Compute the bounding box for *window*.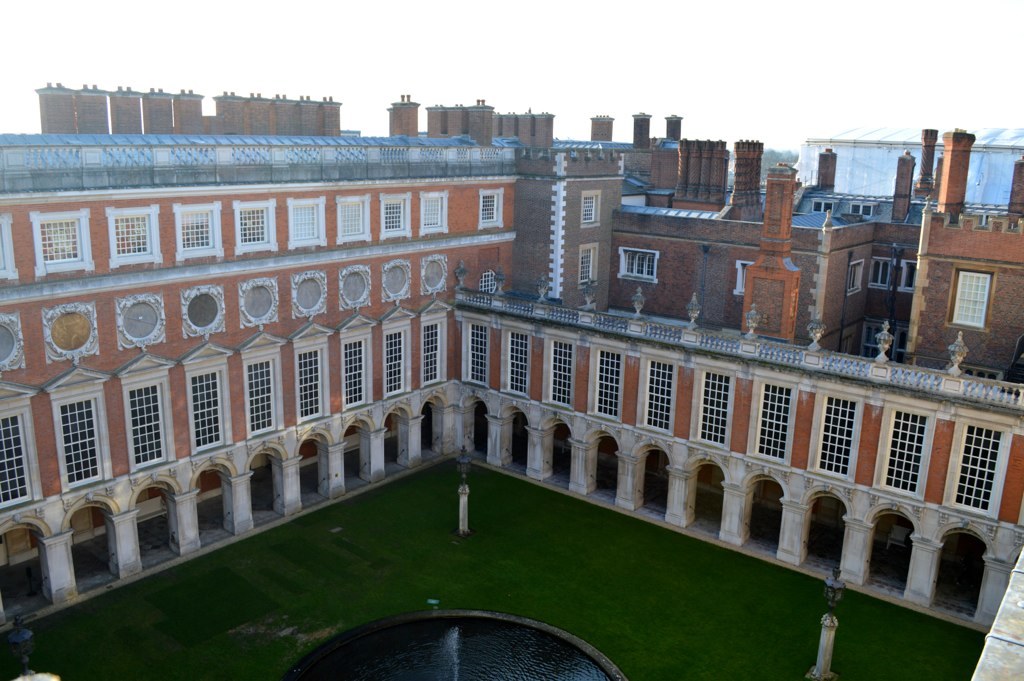
rect(332, 192, 378, 249).
